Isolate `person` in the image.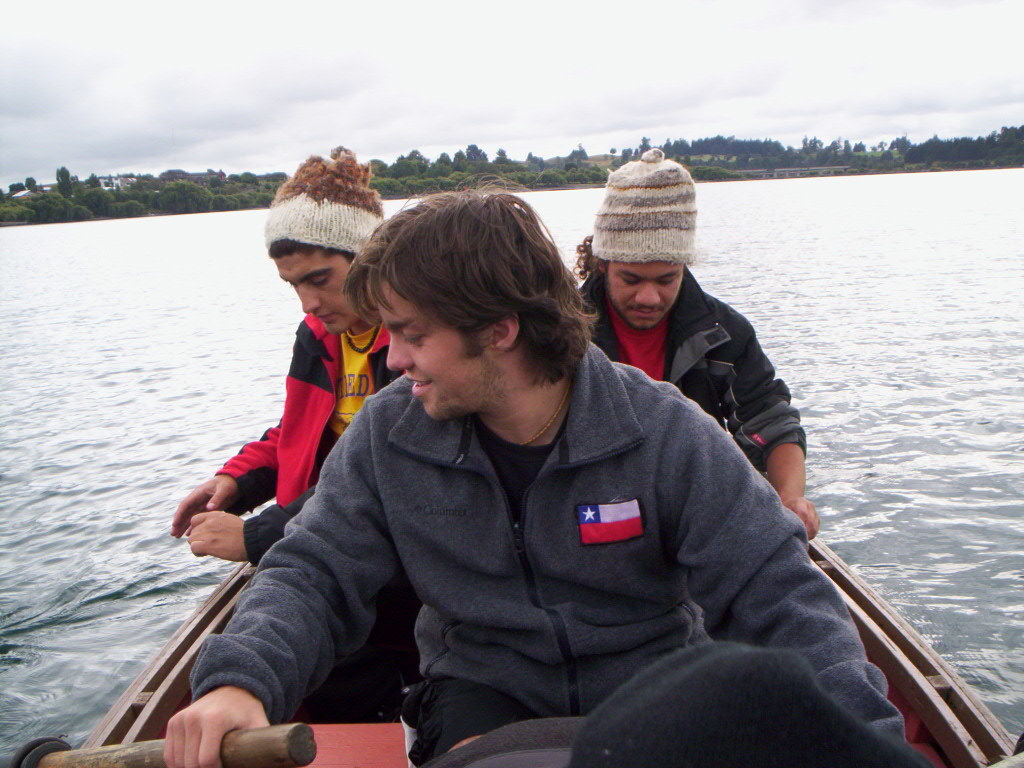
Isolated region: [575,144,821,541].
